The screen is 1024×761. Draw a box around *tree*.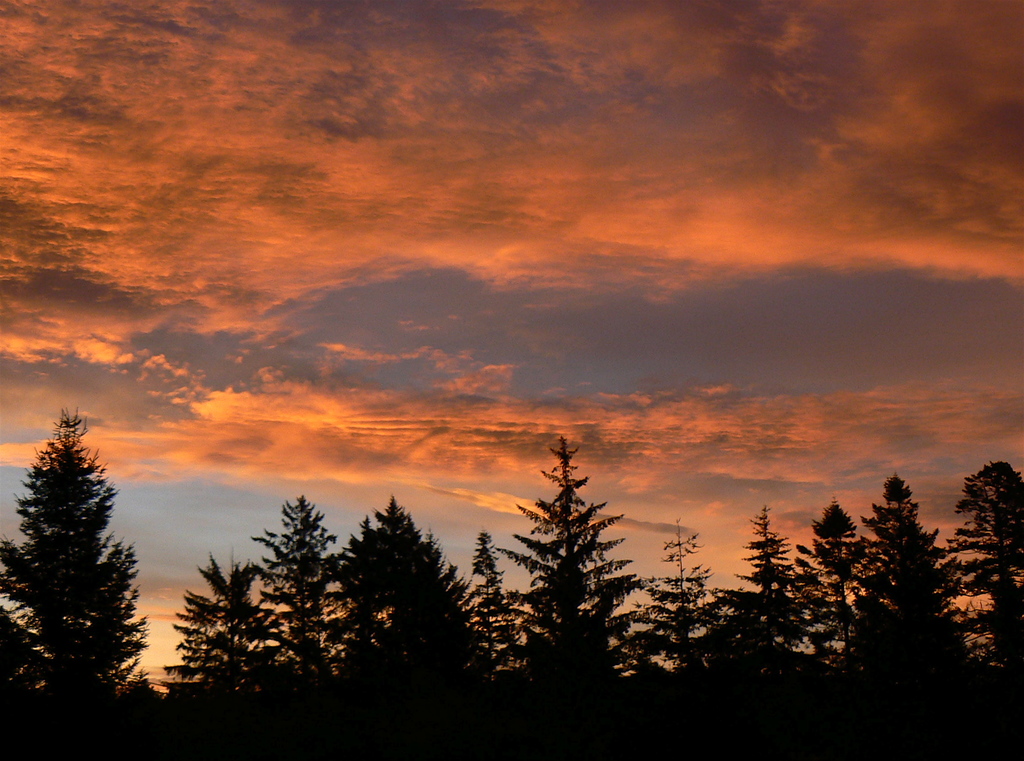
521:431:631:760.
